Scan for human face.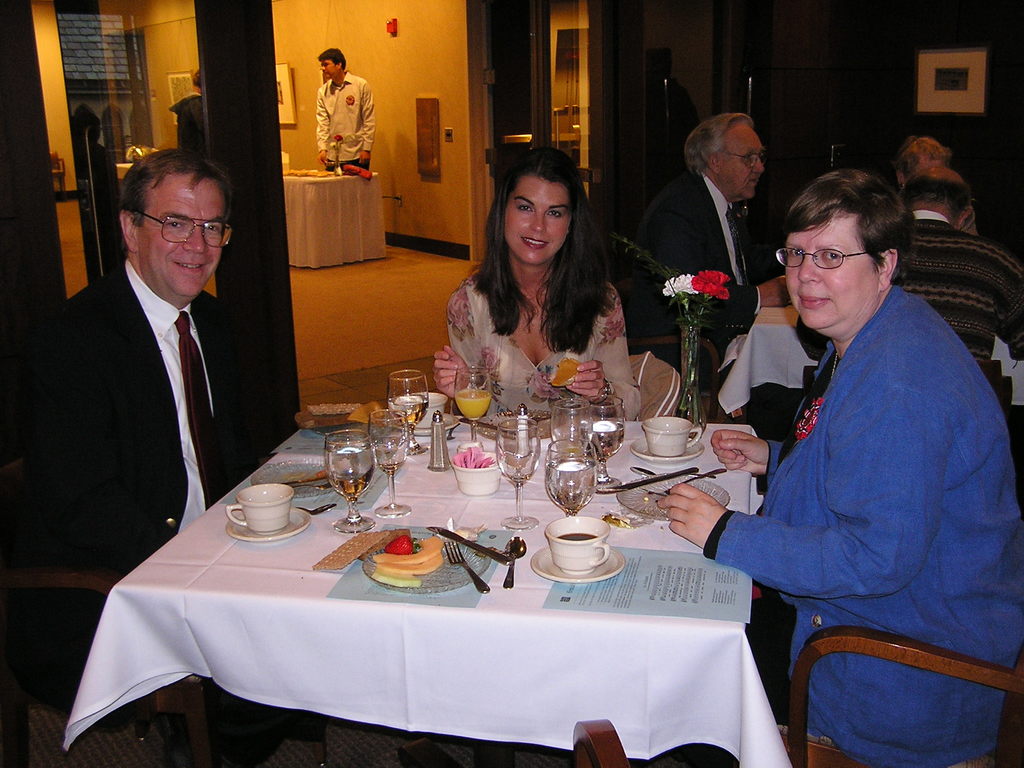
Scan result: [724, 125, 765, 199].
